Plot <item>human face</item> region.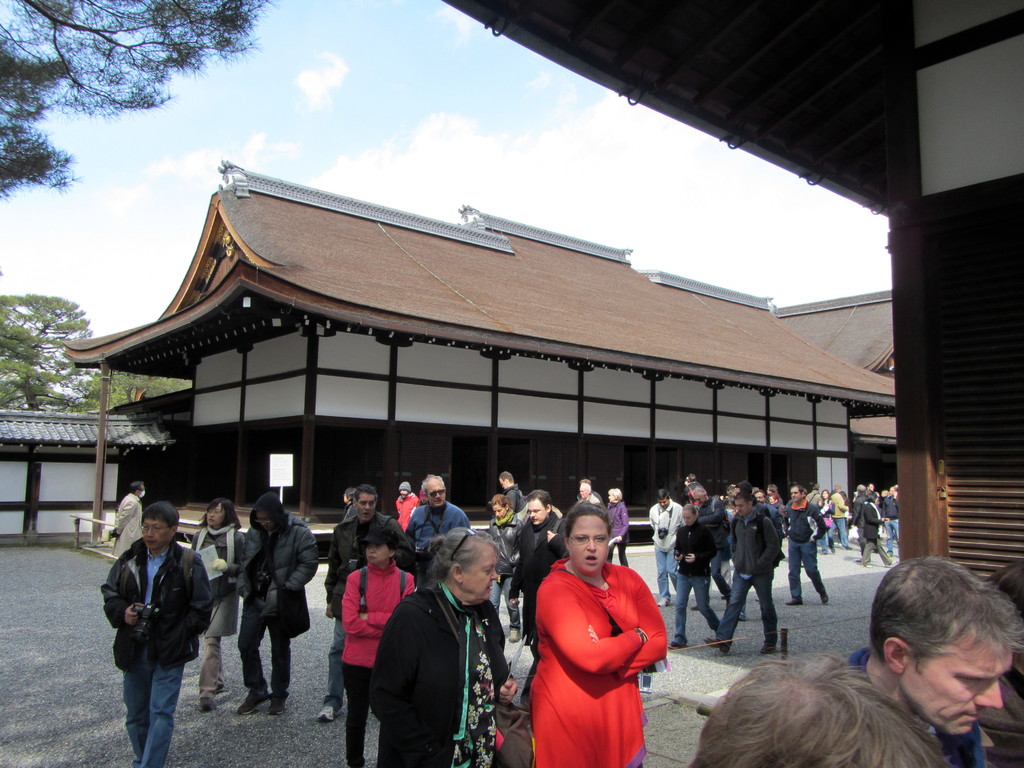
Plotted at [left=608, top=492, right=616, bottom=504].
